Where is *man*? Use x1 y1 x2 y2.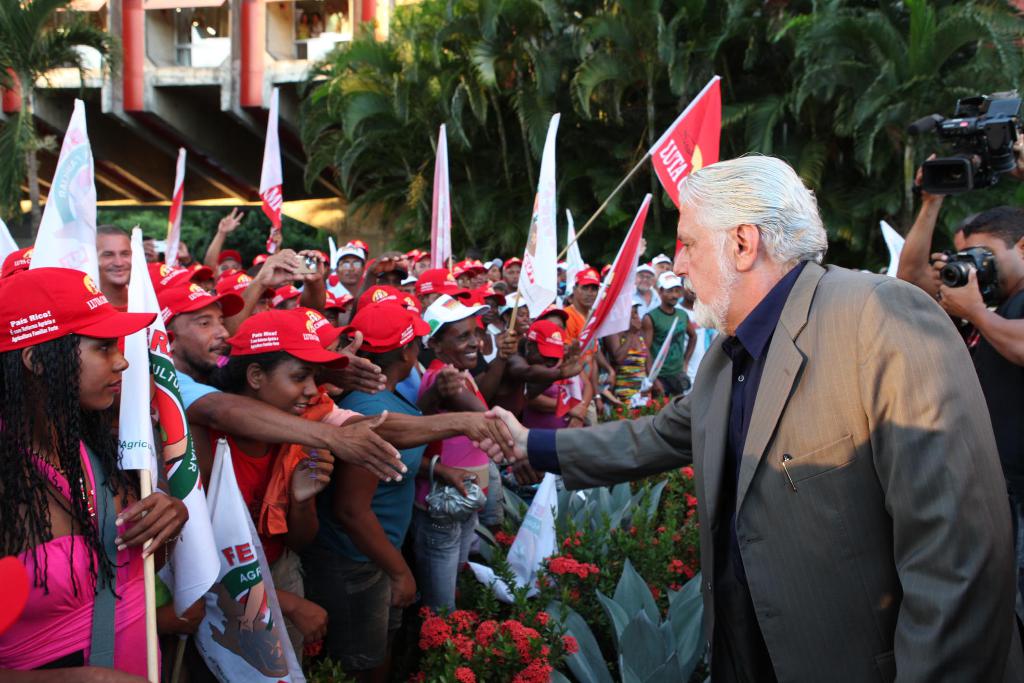
563 264 603 338.
